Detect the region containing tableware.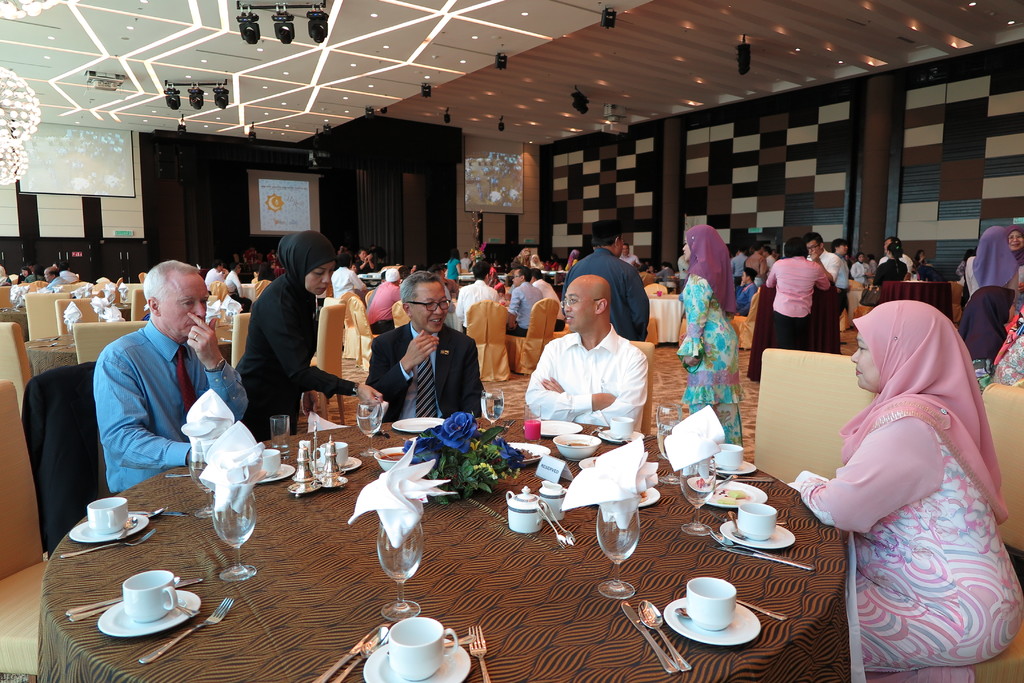
442,634,476,650.
